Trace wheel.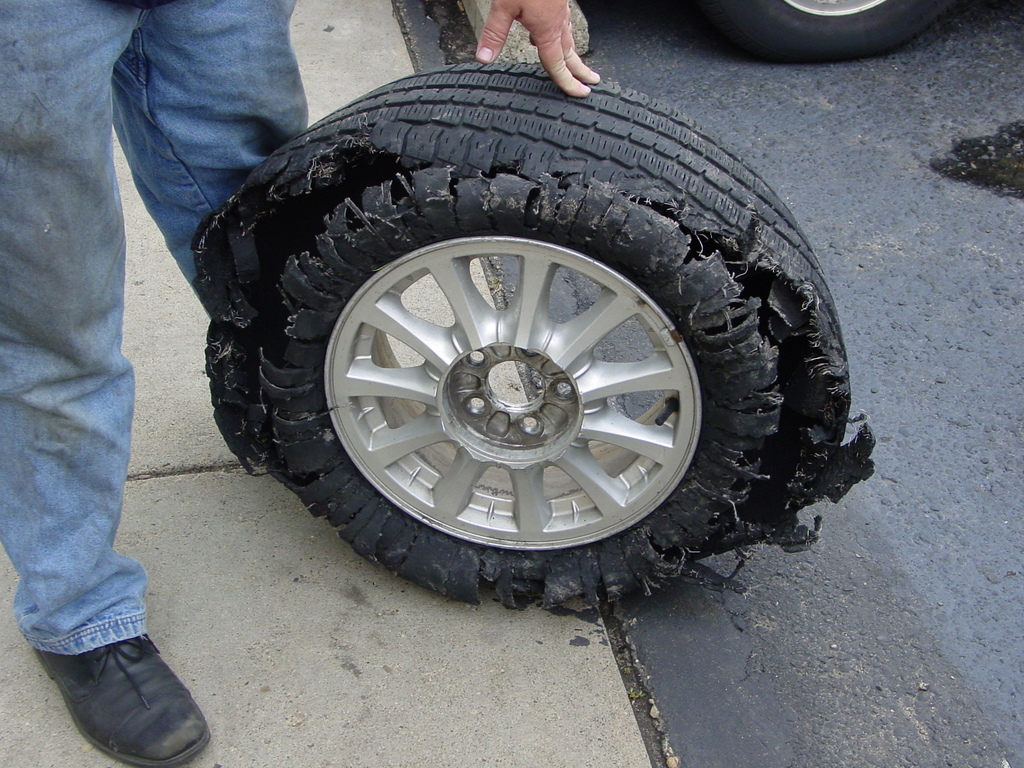
Traced to <region>193, 63, 882, 612</region>.
